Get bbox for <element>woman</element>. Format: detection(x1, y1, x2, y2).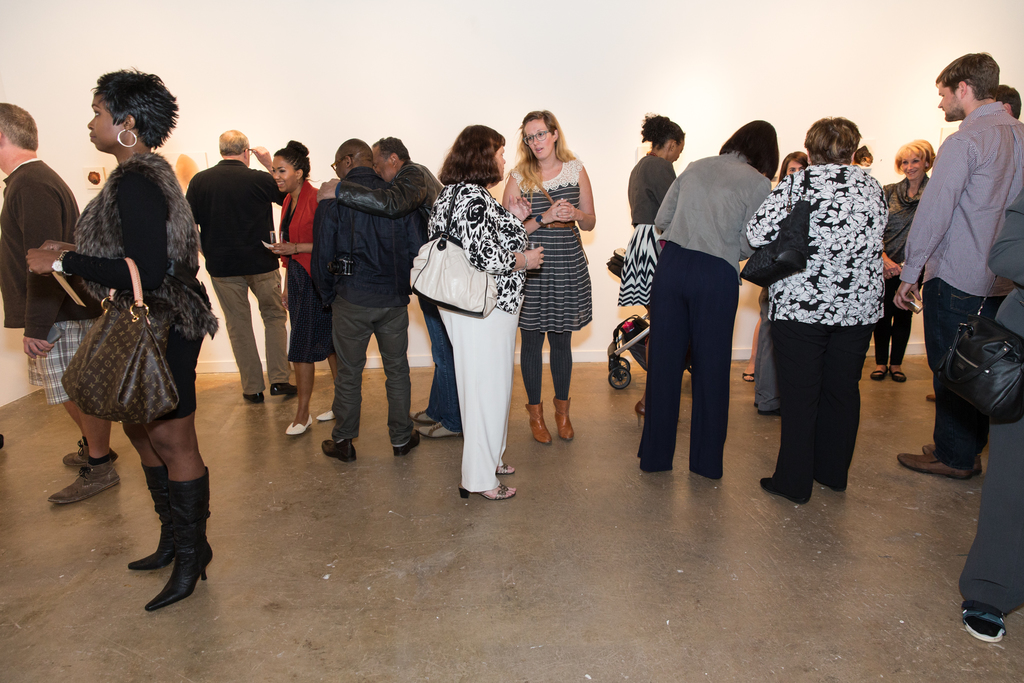
detection(875, 136, 938, 382).
